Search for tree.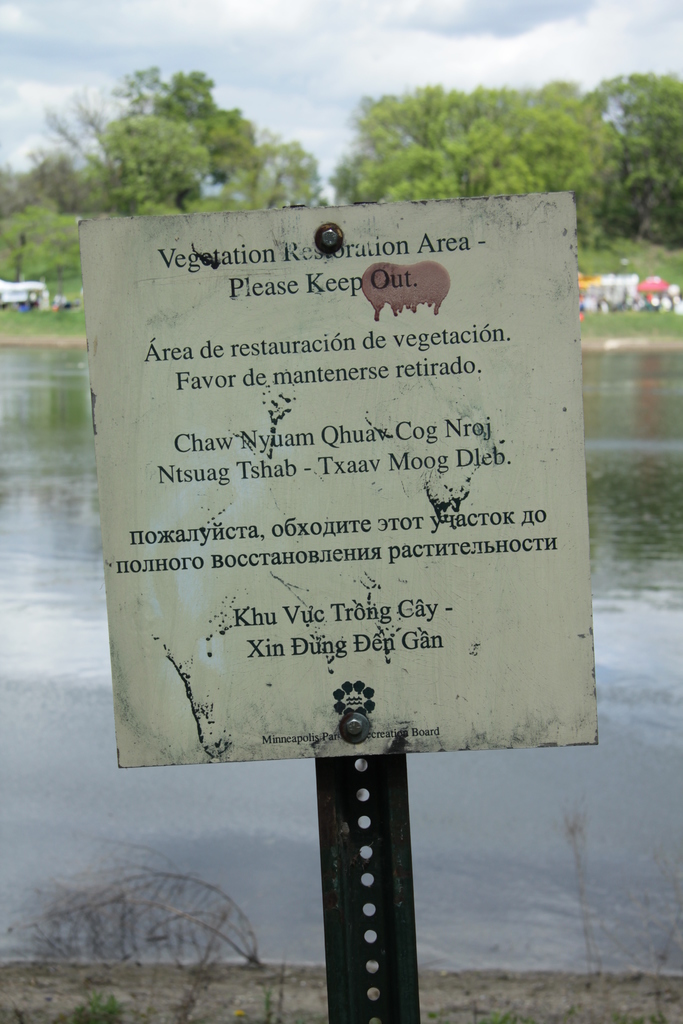
Found at 318,58,682,265.
